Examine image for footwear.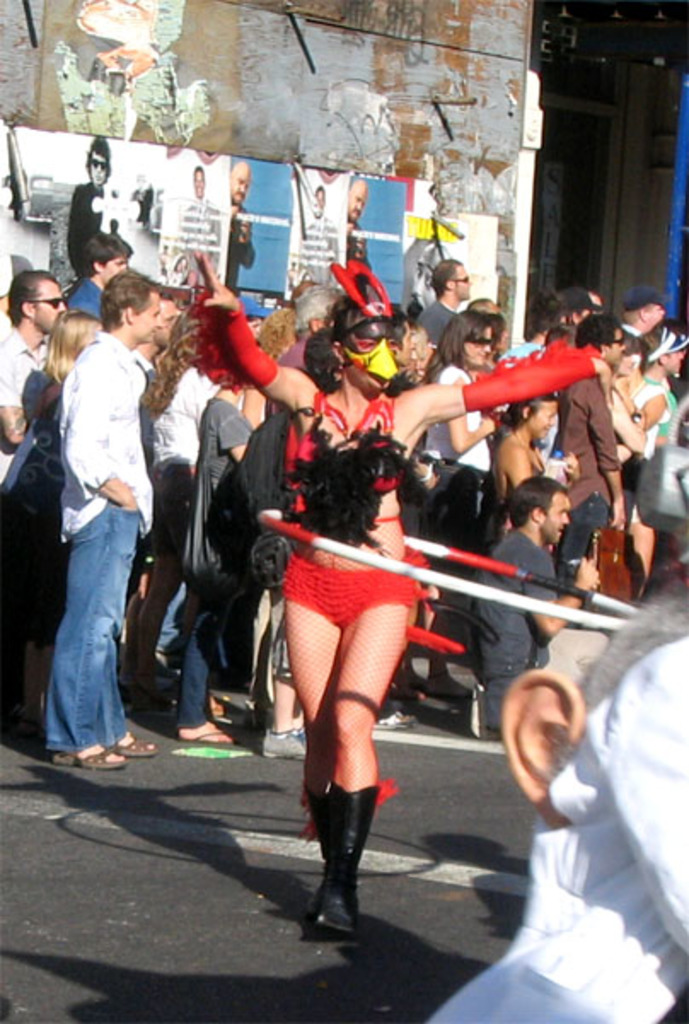
Examination result: 182, 722, 244, 746.
